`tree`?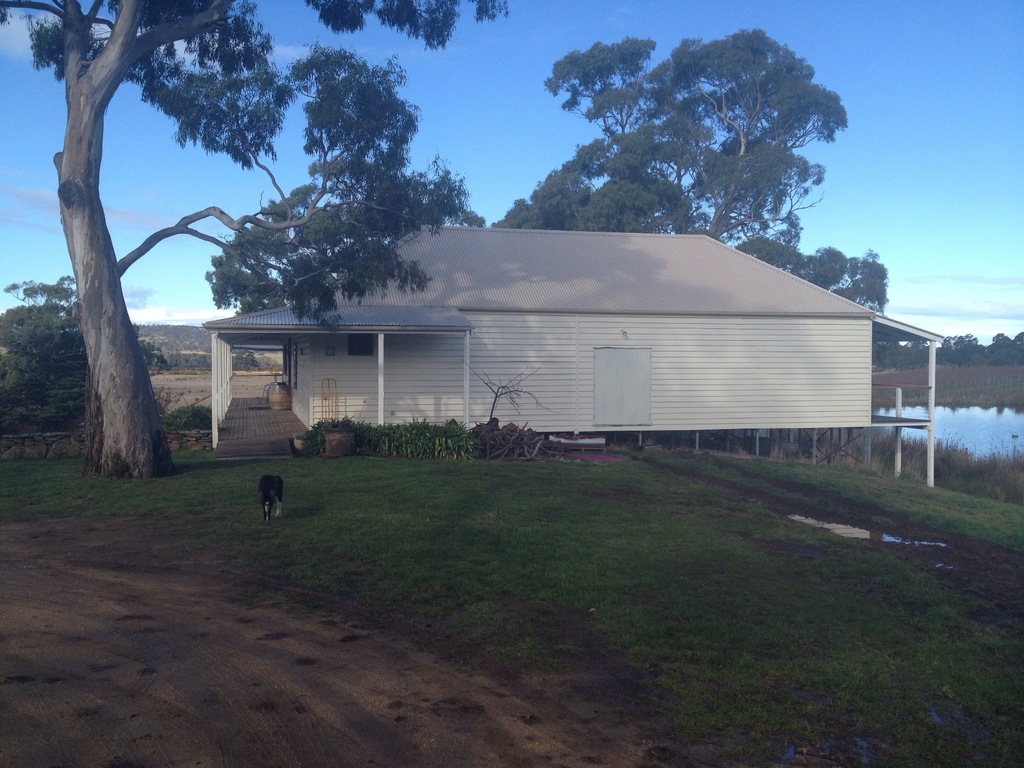
left=556, top=24, right=852, bottom=240
